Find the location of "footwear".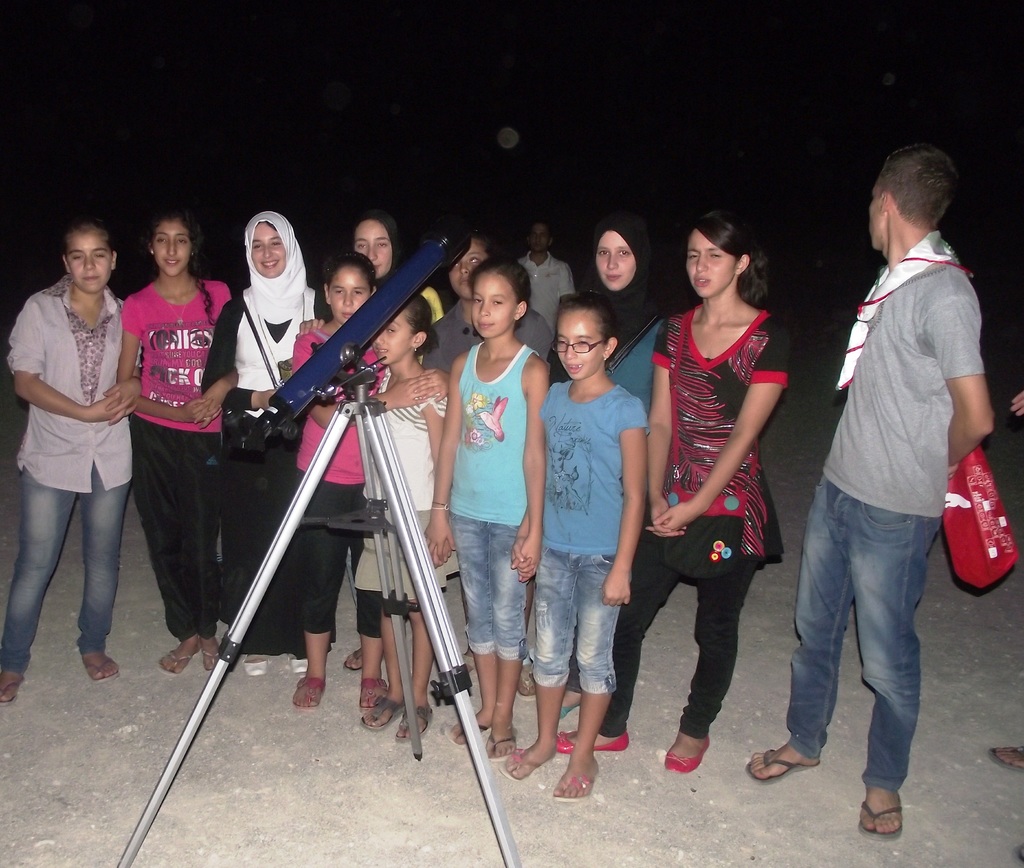
Location: <box>664,734,712,772</box>.
